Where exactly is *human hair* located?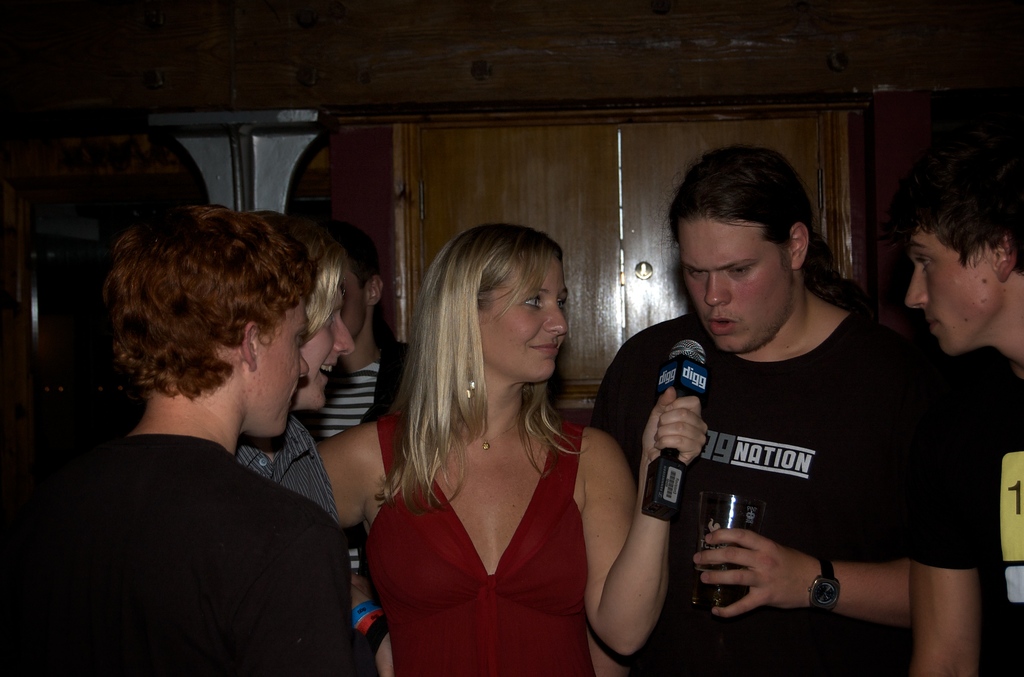
Its bounding box is (101,208,316,405).
